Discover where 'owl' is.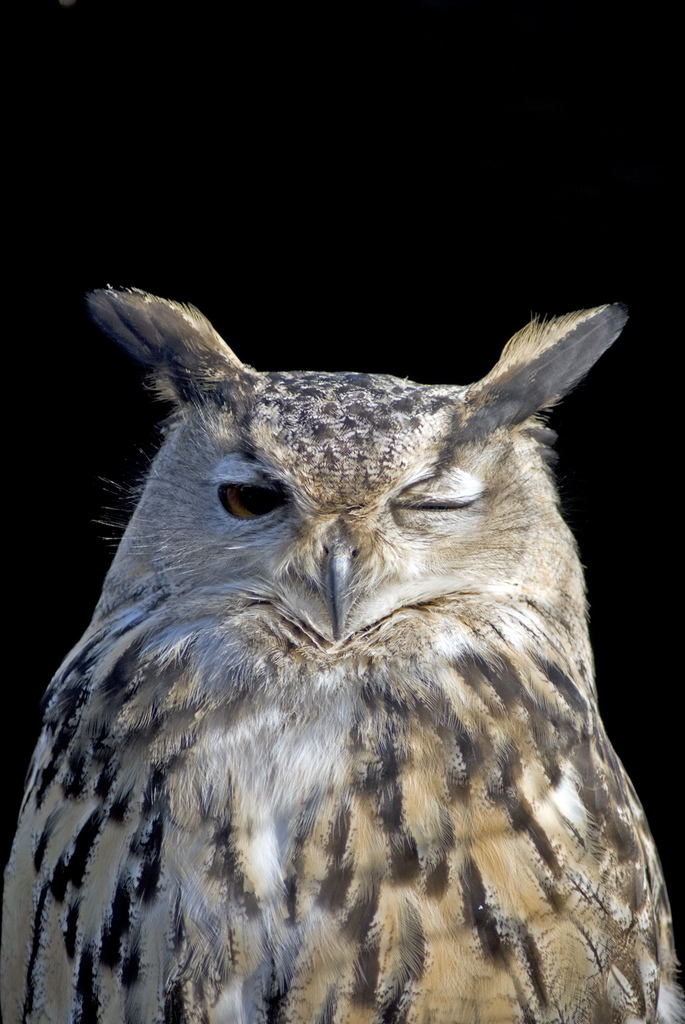
Discovered at 0, 292, 684, 1023.
